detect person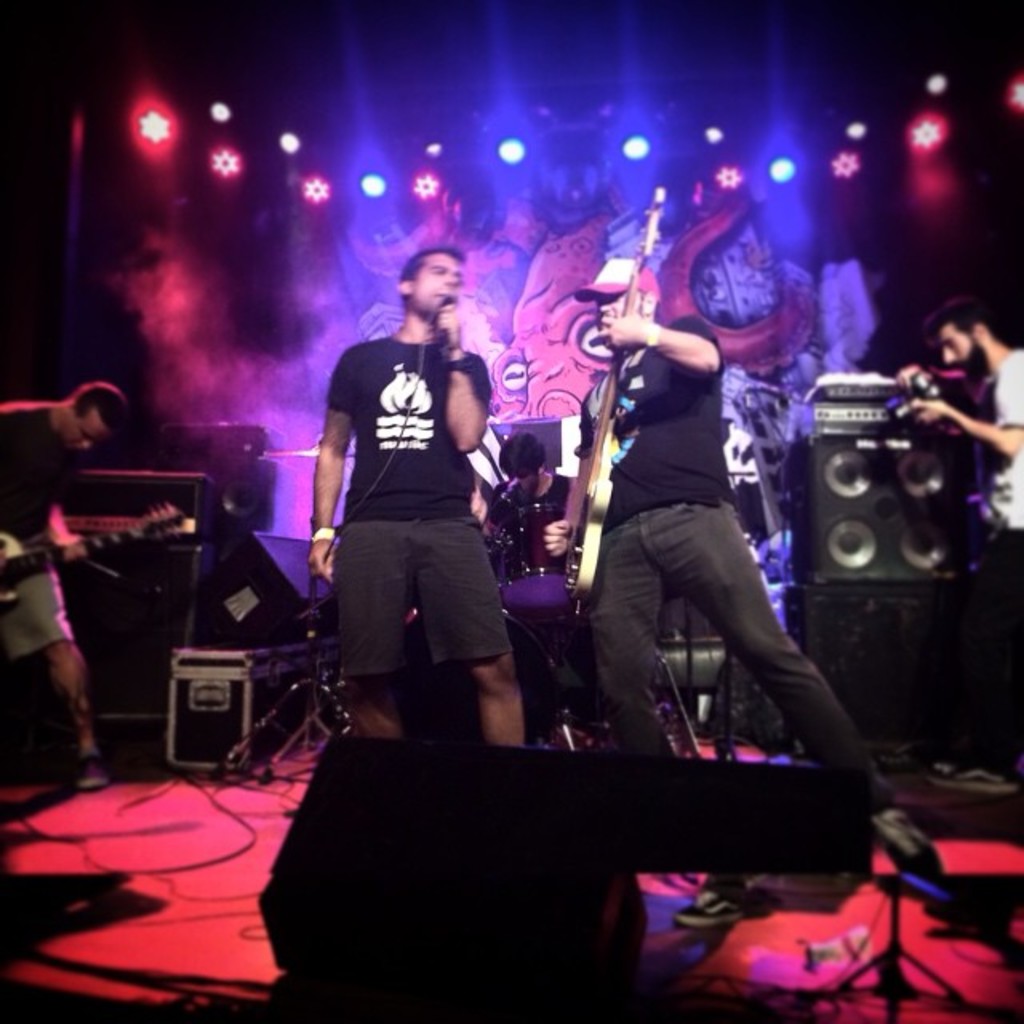
bbox(485, 421, 594, 597)
